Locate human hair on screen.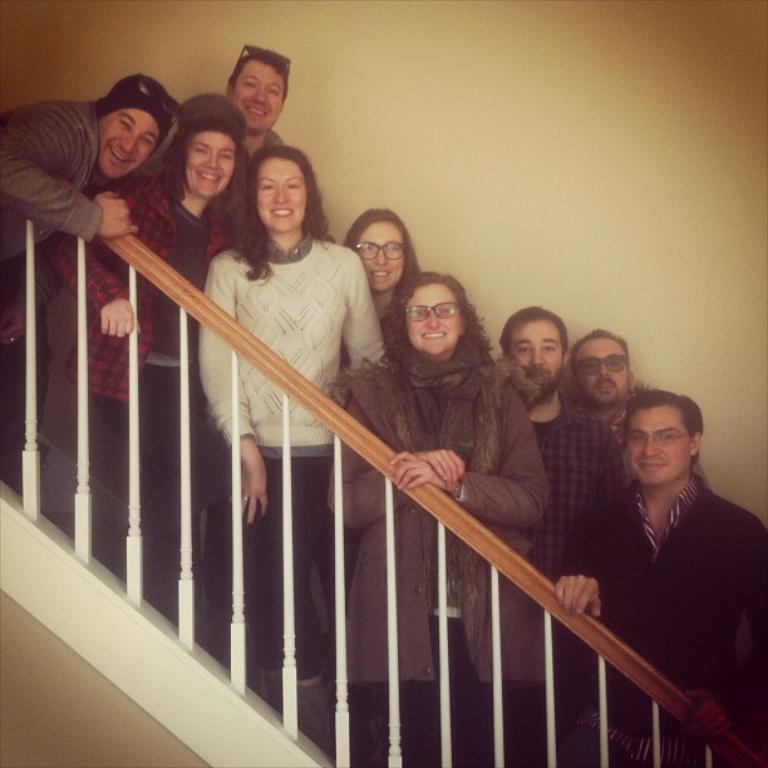
On screen at locate(340, 200, 433, 269).
